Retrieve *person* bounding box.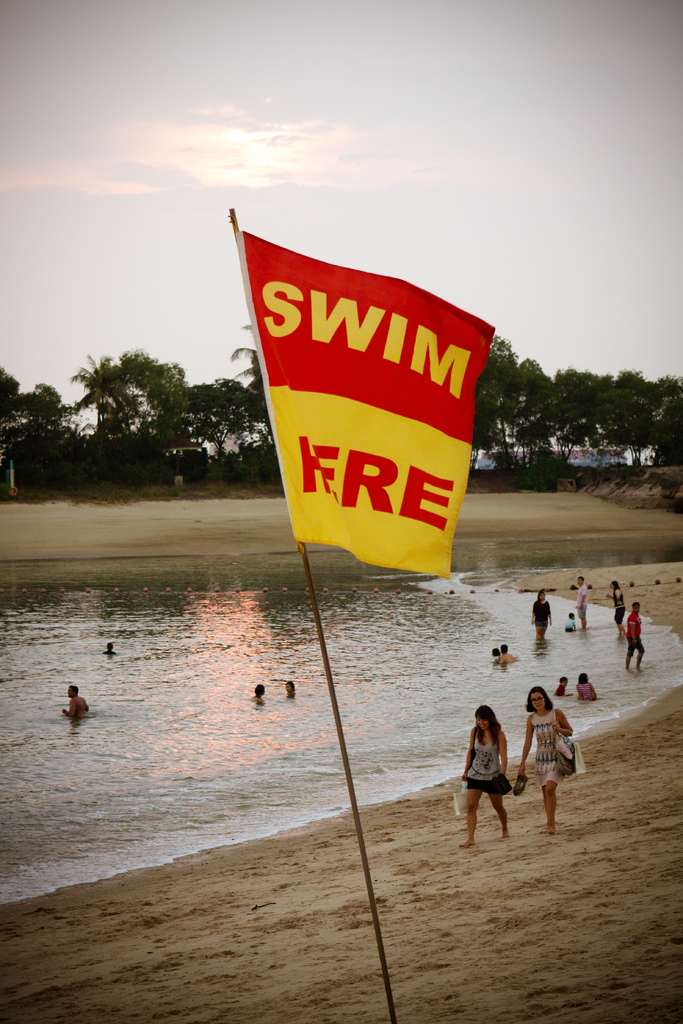
Bounding box: (623, 602, 648, 669).
